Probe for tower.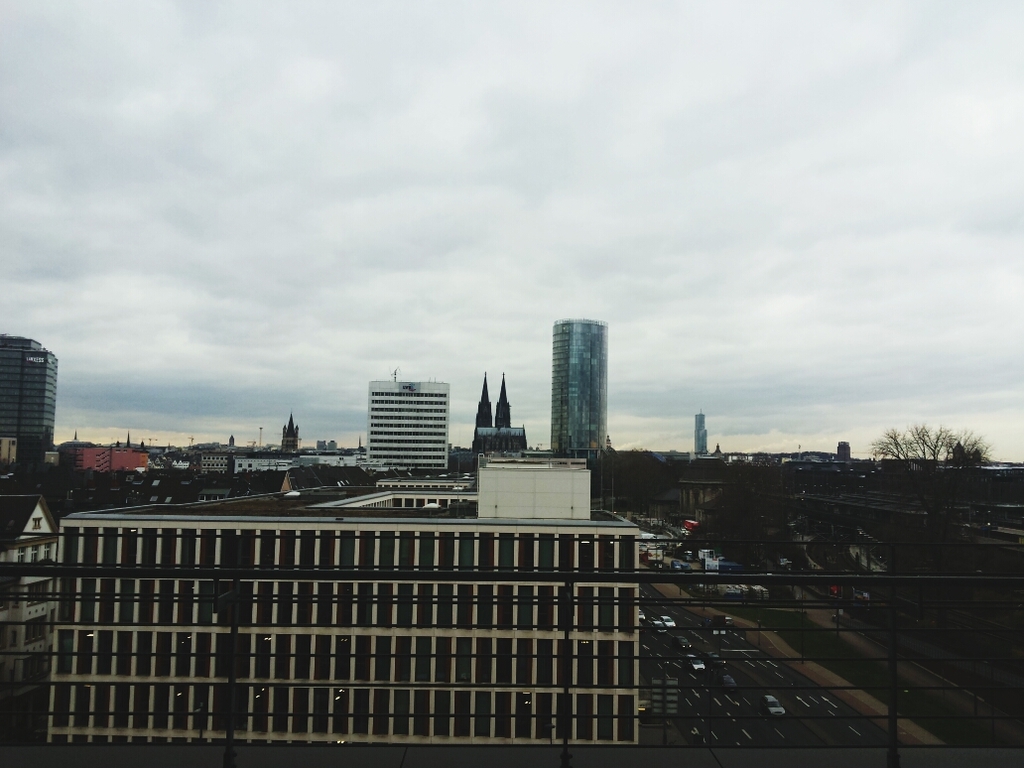
Probe result: bbox(691, 412, 713, 459).
